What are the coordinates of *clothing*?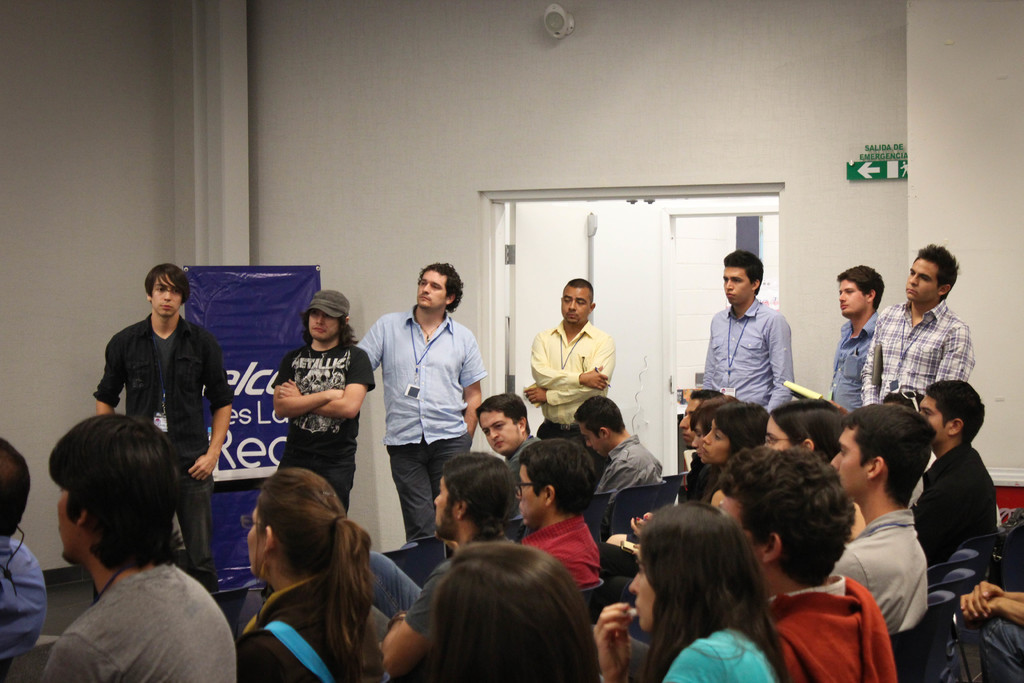
(906,429,1004,563).
